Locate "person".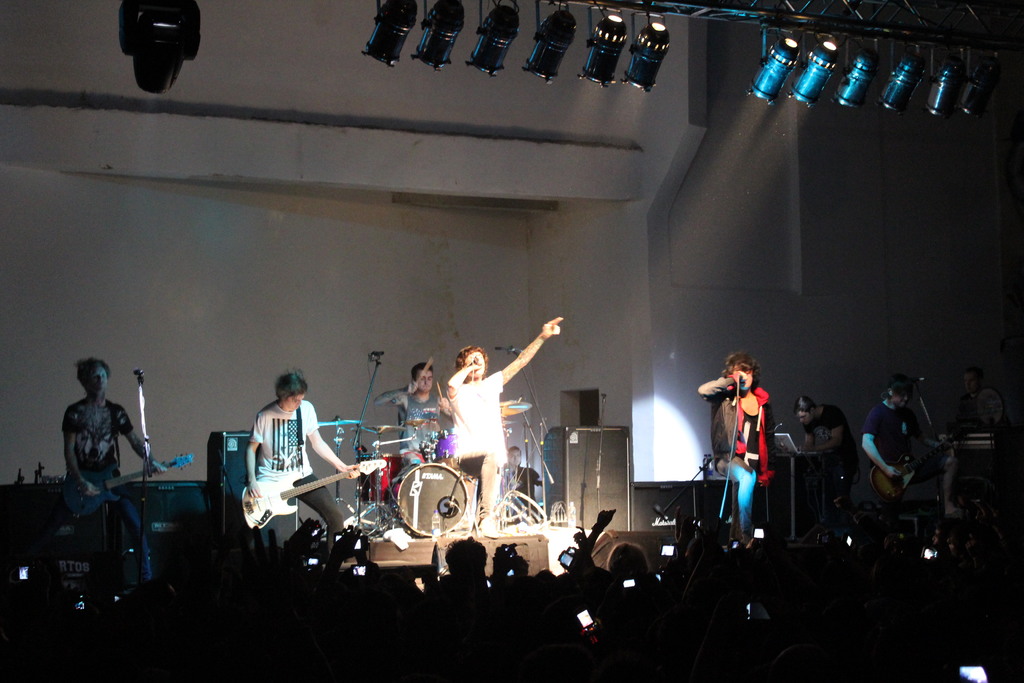
Bounding box: x1=950 y1=359 x2=1016 y2=448.
